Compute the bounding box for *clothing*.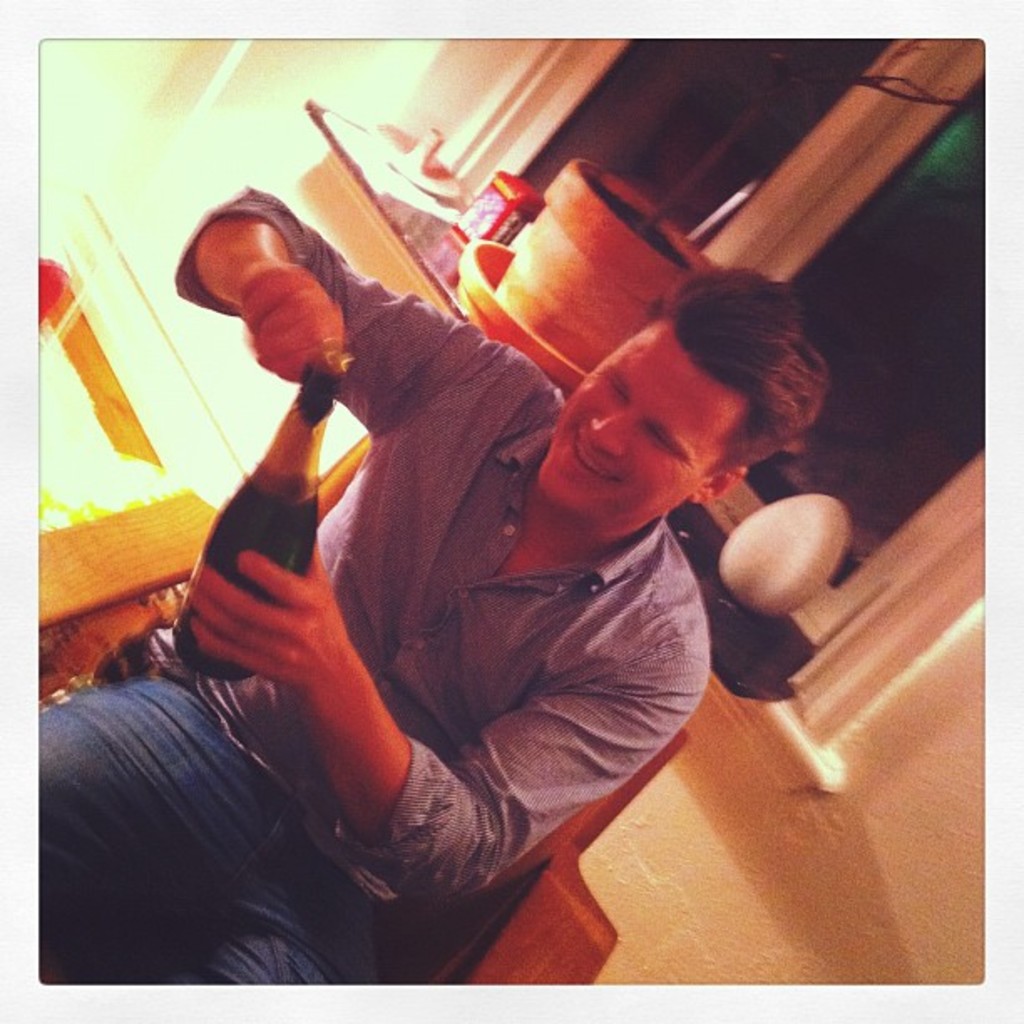
47, 184, 714, 999.
